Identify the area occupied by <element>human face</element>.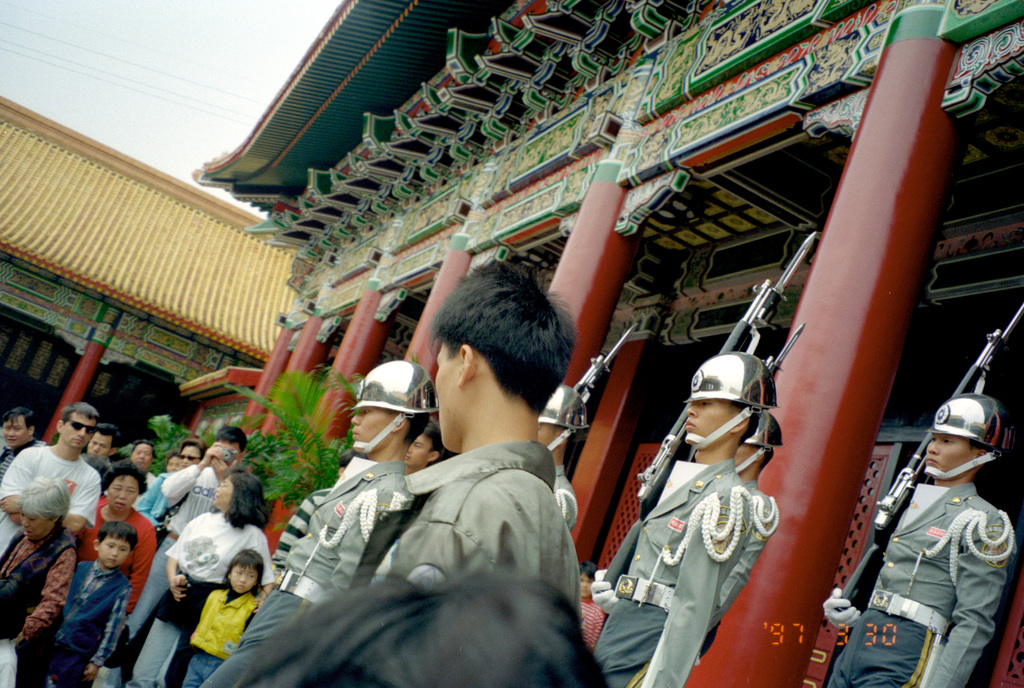
Area: [63, 414, 94, 448].
